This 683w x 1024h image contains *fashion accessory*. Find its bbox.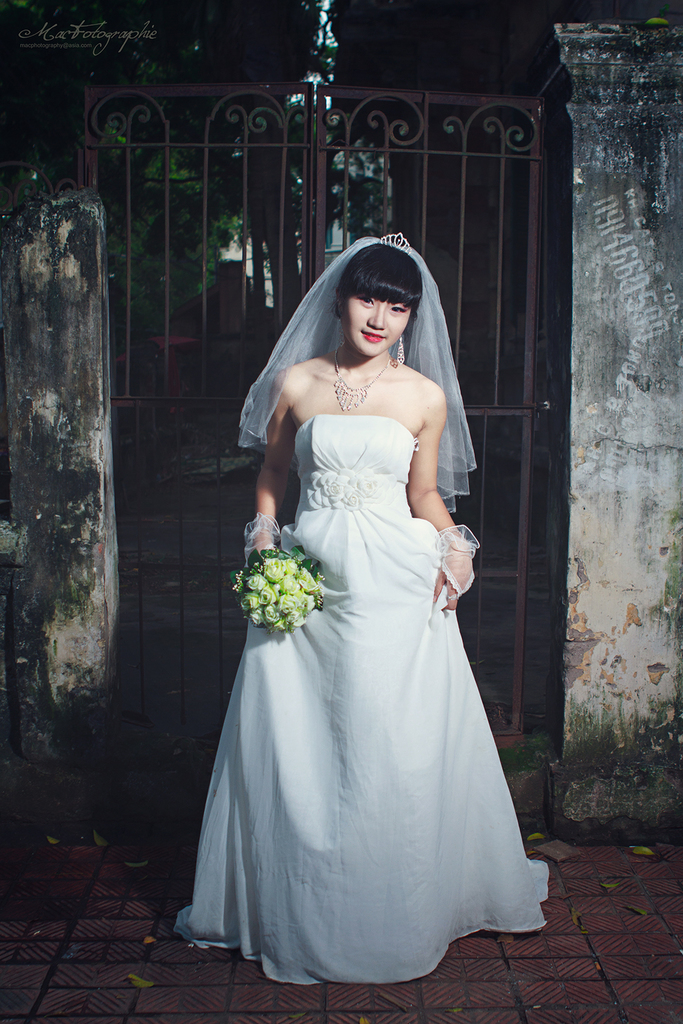
box(239, 514, 283, 572).
